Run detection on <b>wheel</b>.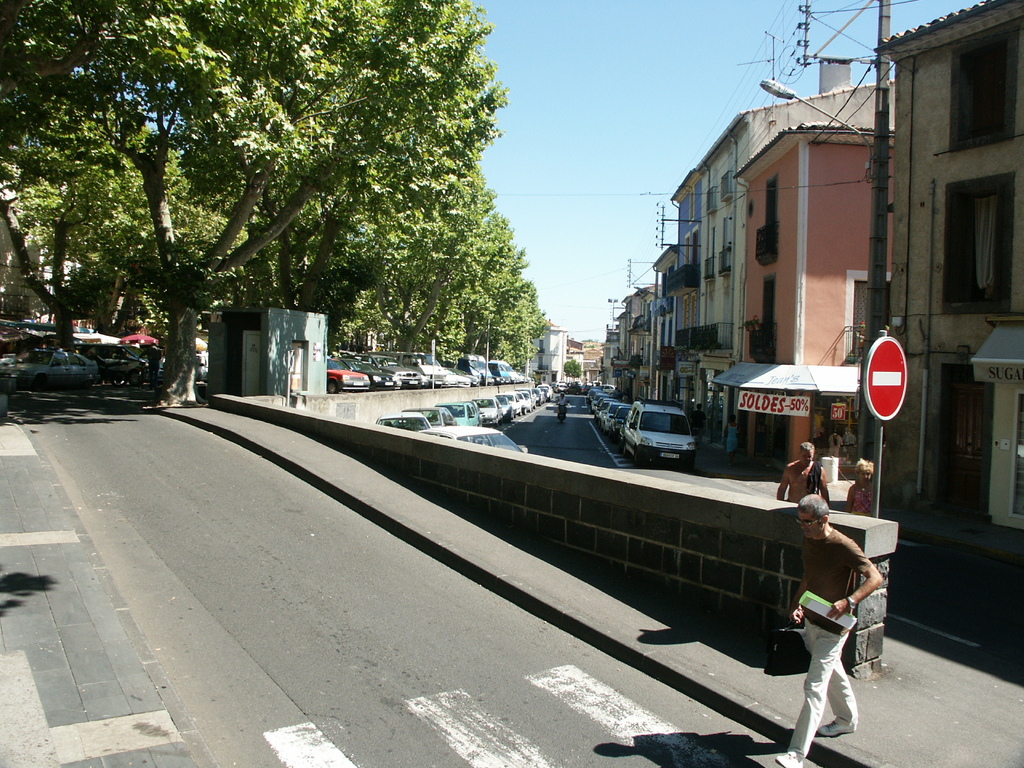
Result: [319,374,335,396].
